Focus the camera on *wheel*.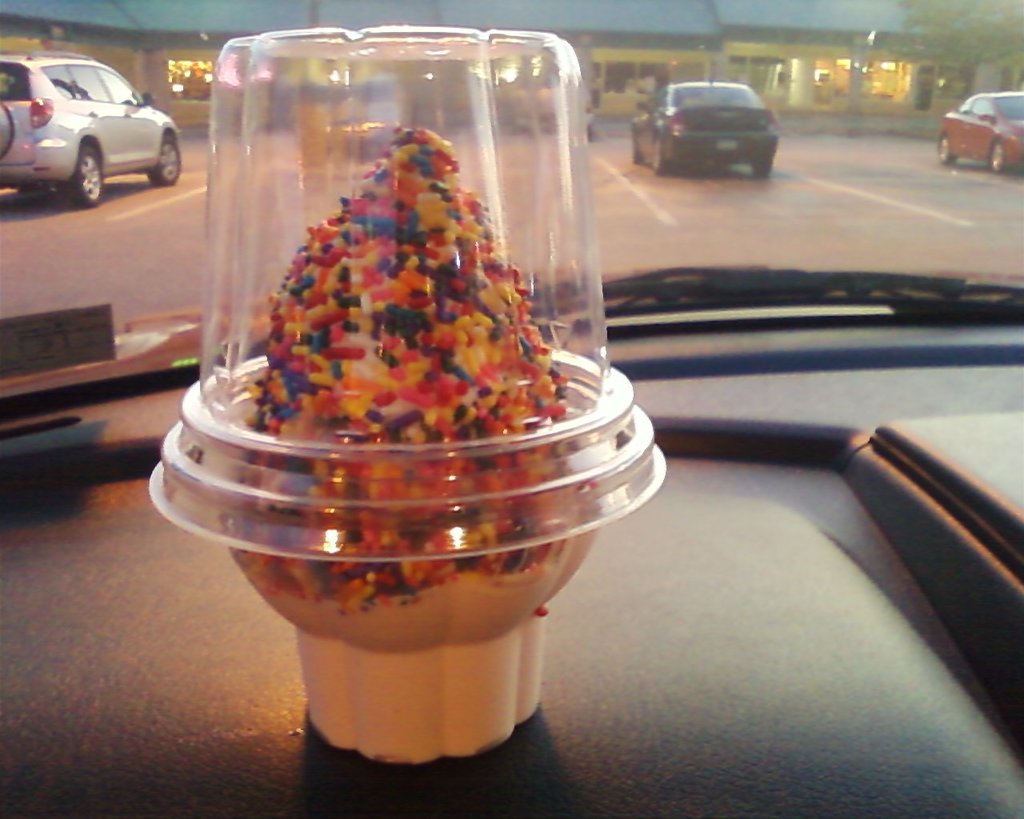
Focus region: {"x1": 989, "y1": 139, "x2": 1005, "y2": 174}.
